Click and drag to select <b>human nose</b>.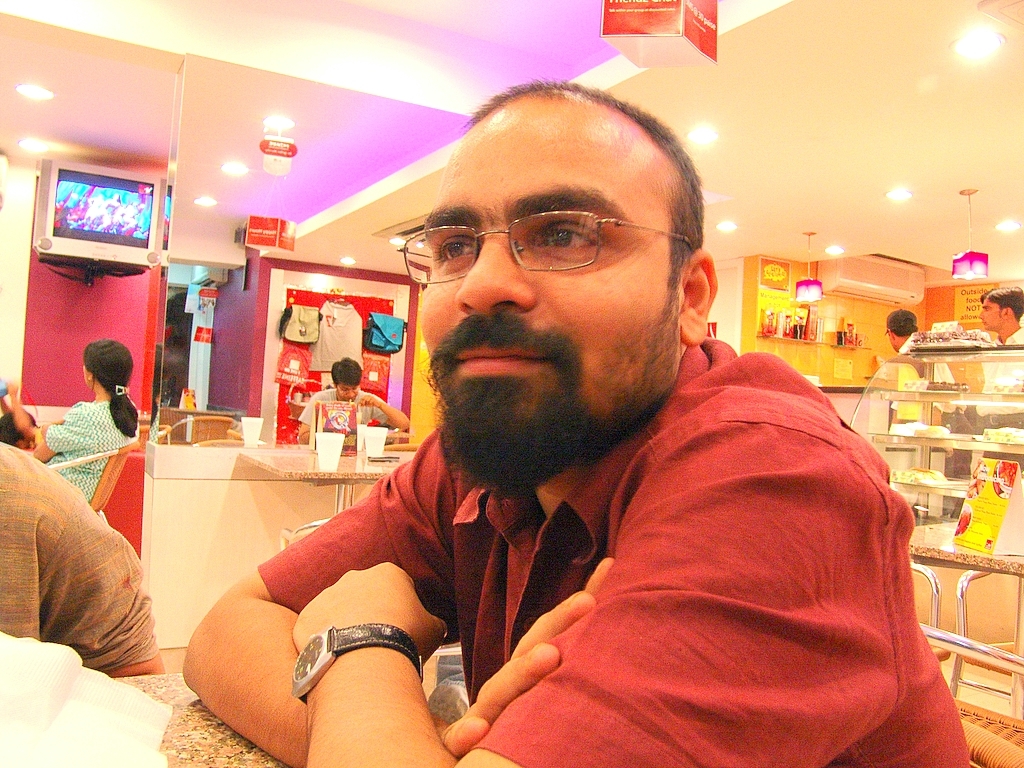
Selection: <bbox>347, 392, 356, 400</bbox>.
